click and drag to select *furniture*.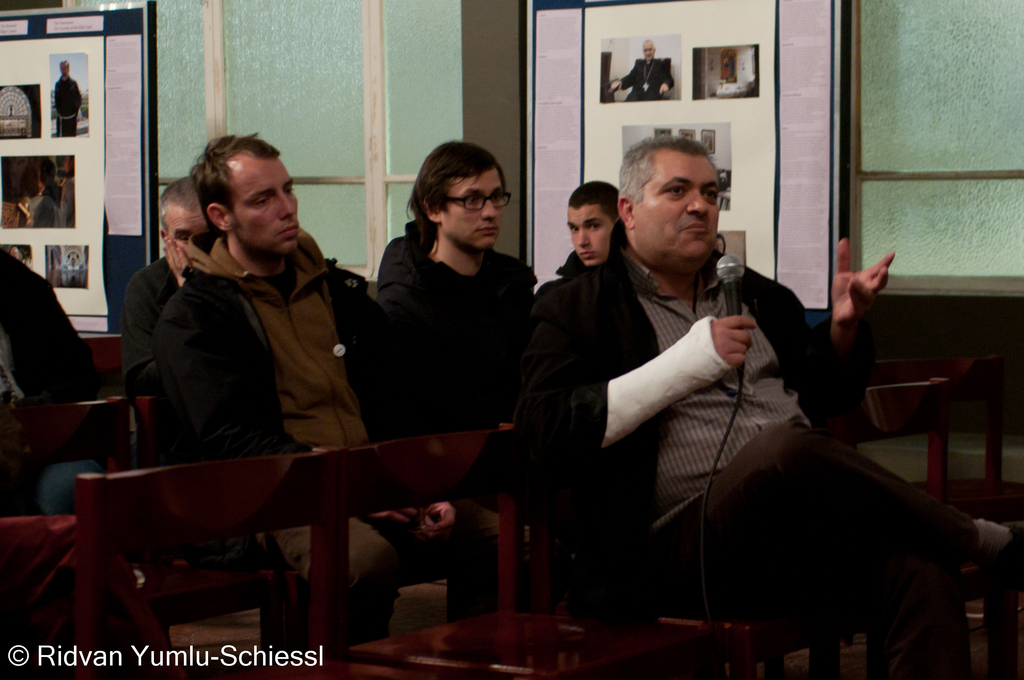
Selection: (x1=132, y1=394, x2=156, y2=465).
